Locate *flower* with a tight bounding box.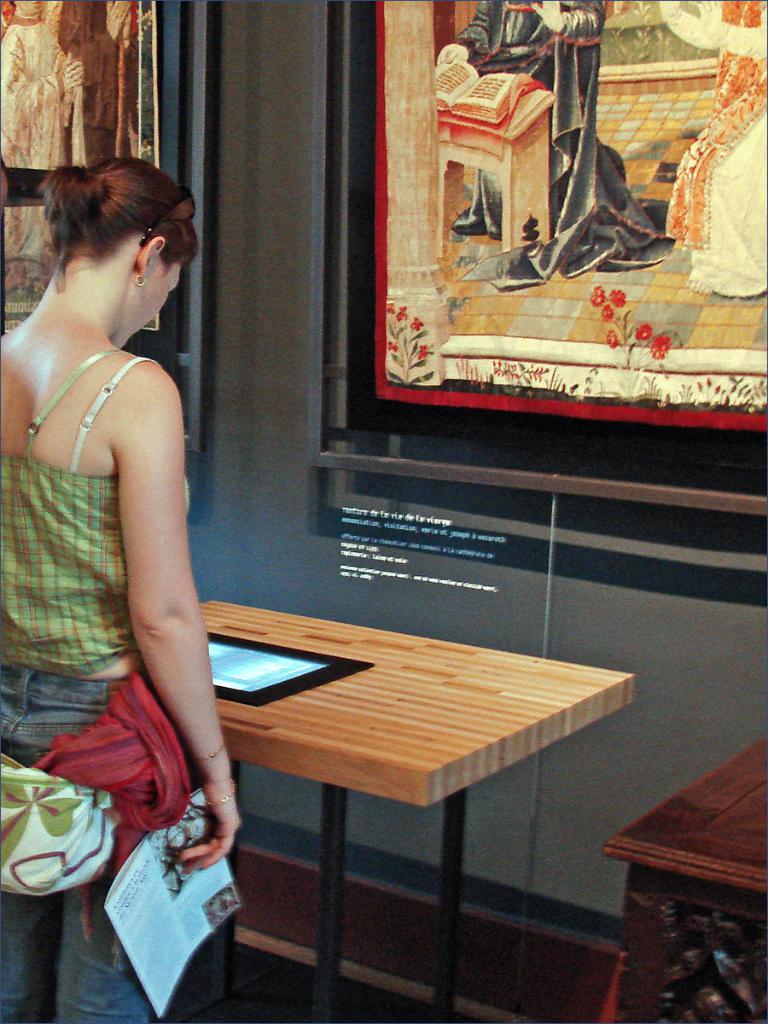
detection(391, 345, 399, 353).
